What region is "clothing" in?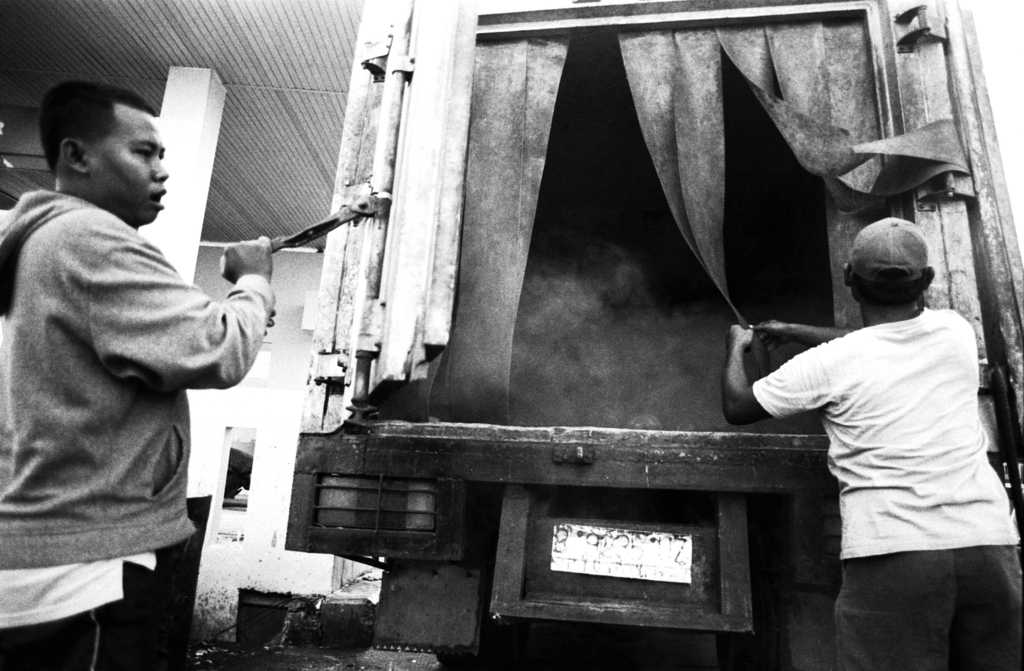
<box>751,308,1023,670</box>.
